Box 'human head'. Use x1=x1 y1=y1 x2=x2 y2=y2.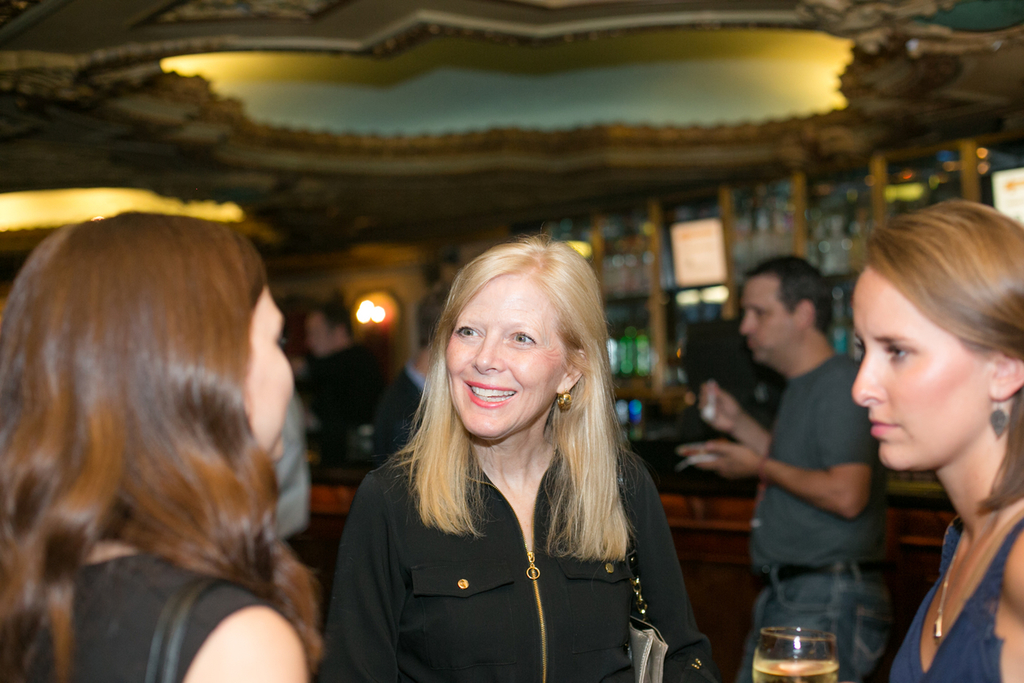
x1=736 y1=250 x2=832 y2=365.
